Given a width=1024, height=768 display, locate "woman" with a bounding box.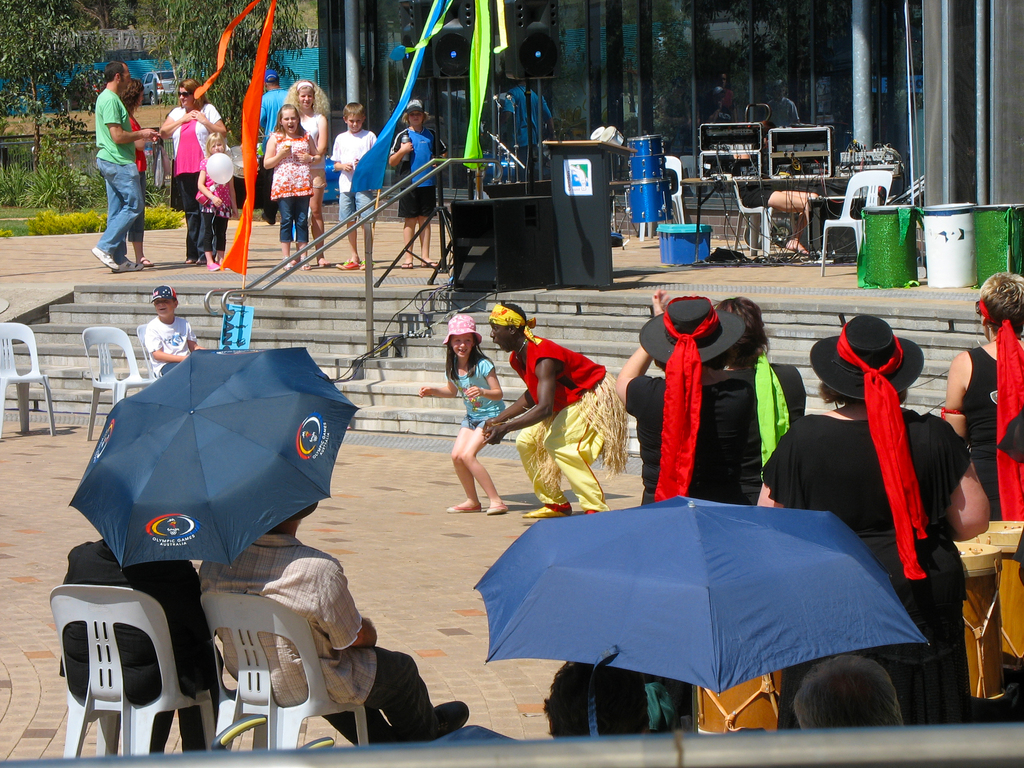
Located: Rect(115, 72, 159, 263).
